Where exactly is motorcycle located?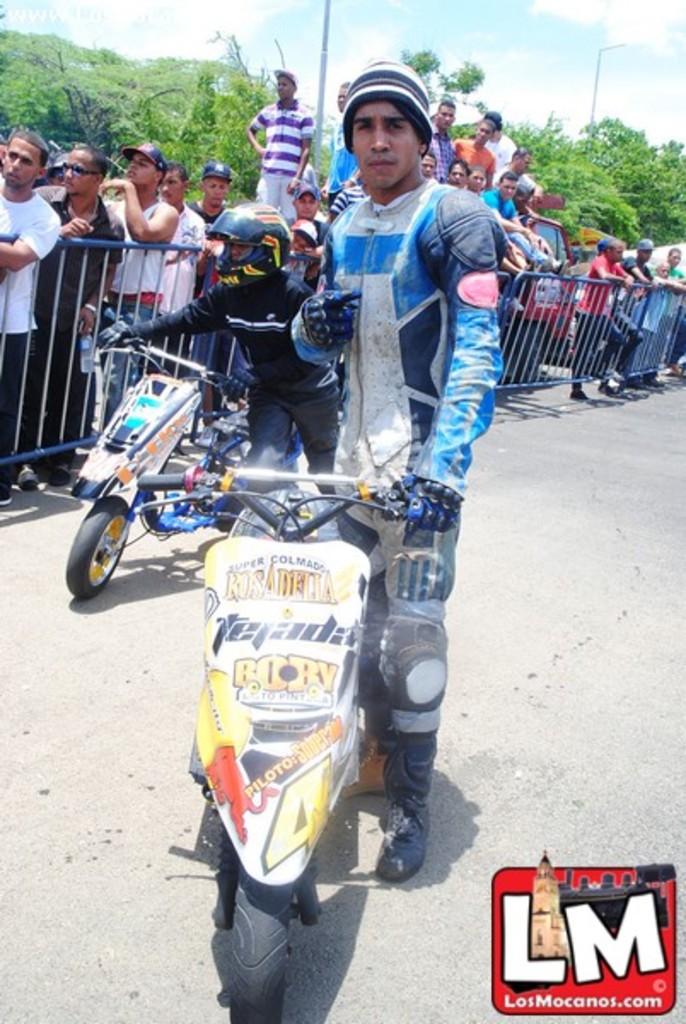
Its bounding box is [left=131, top=466, right=413, bottom=1022].
